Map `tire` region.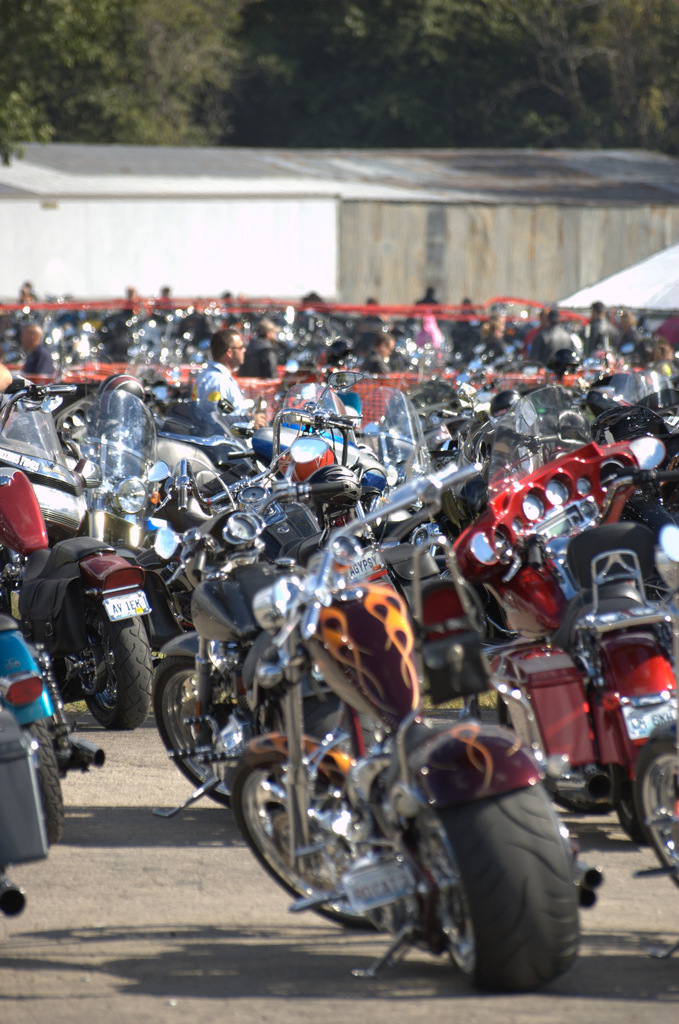
Mapped to <box>637,743,678,883</box>.
